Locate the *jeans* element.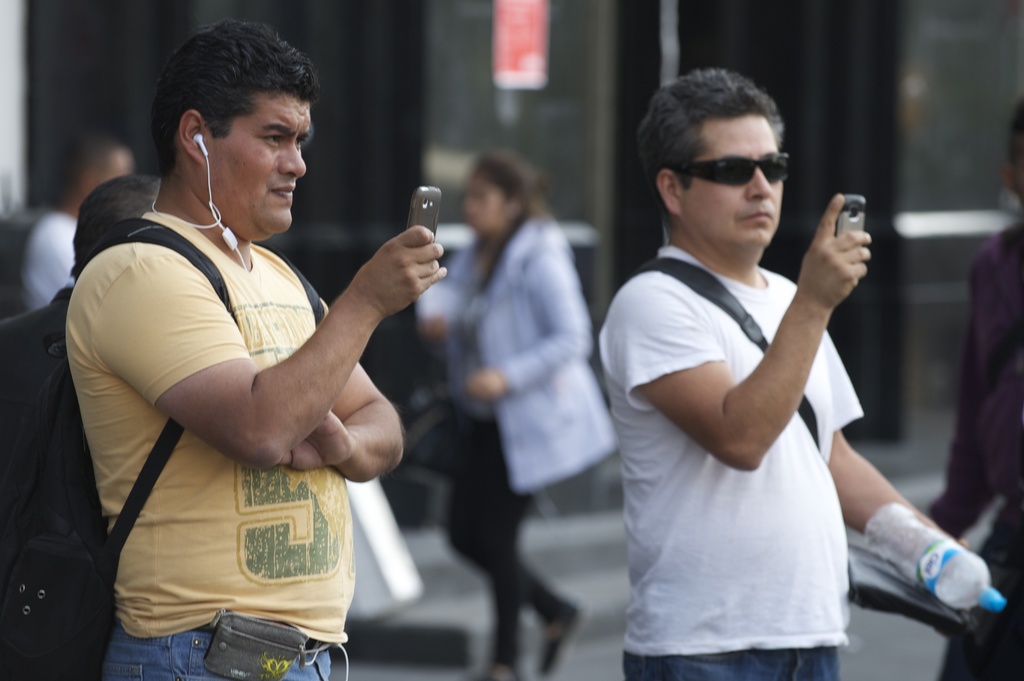
Element bbox: rect(621, 650, 838, 680).
